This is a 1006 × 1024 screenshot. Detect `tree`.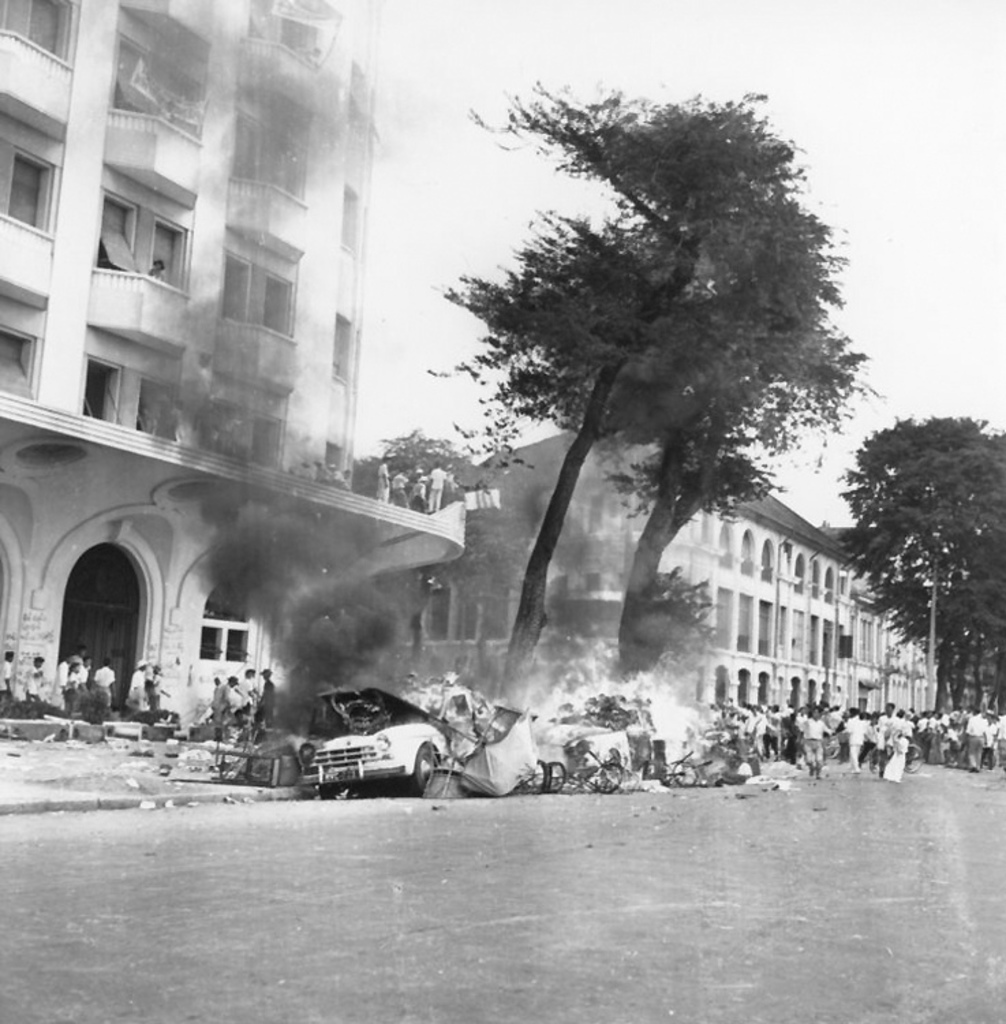
(418, 61, 883, 732).
